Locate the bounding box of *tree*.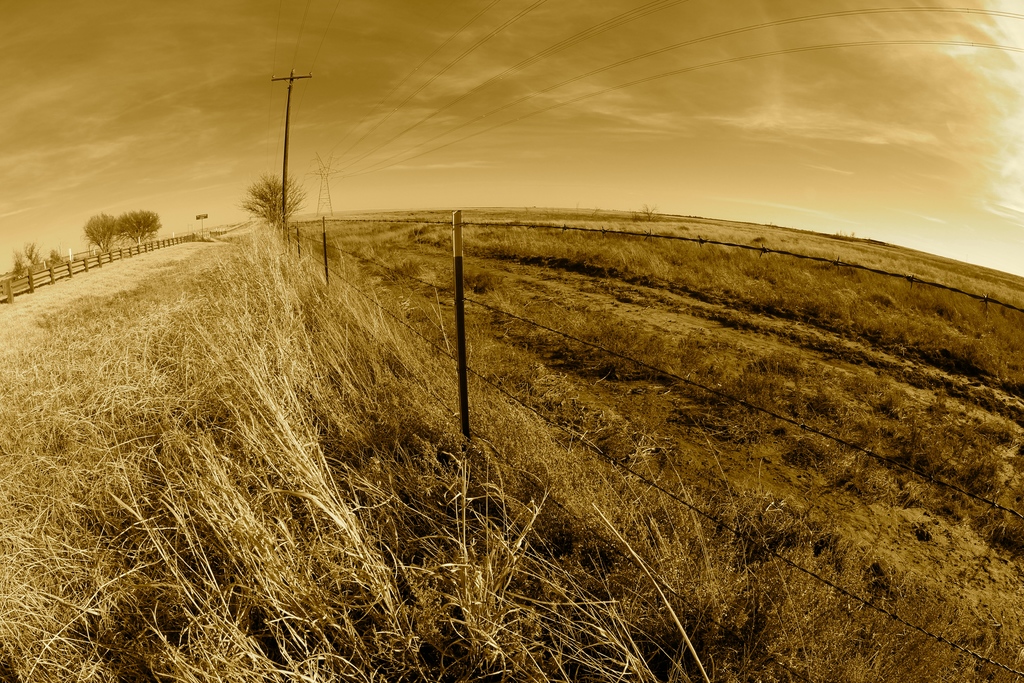
Bounding box: {"x1": 238, "y1": 170, "x2": 316, "y2": 230}.
